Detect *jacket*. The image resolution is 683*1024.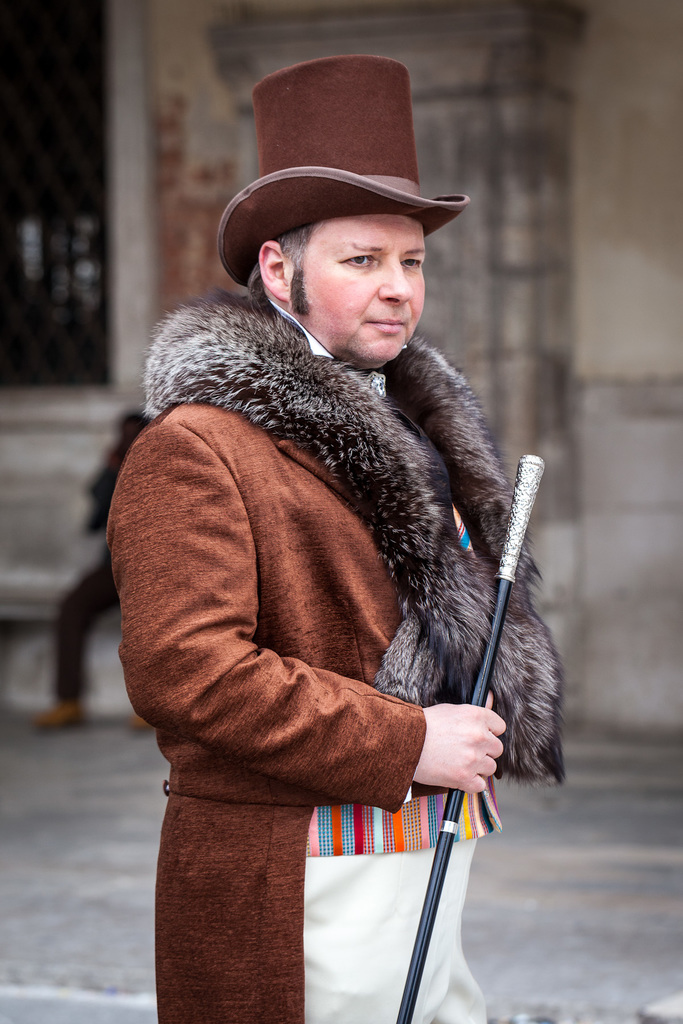
bbox=[103, 292, 566, 1023].
